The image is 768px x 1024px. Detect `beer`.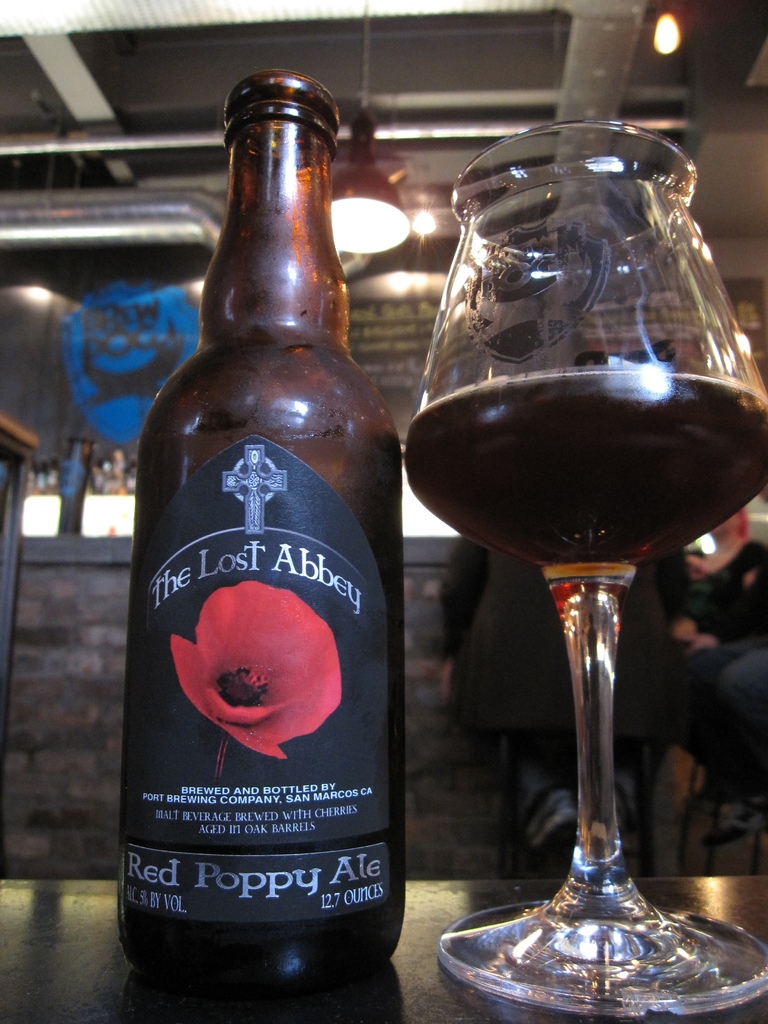
Detection: rect(408, 366, 767, 574).
